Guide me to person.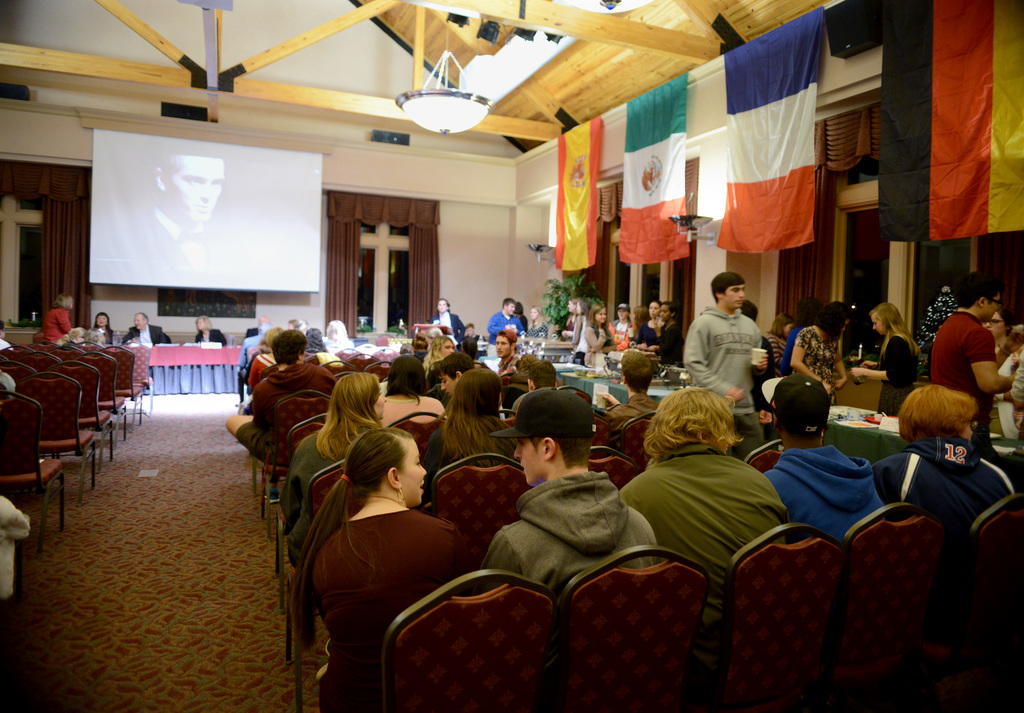
Guidance: l=851, t=302, r=920, b=417.
